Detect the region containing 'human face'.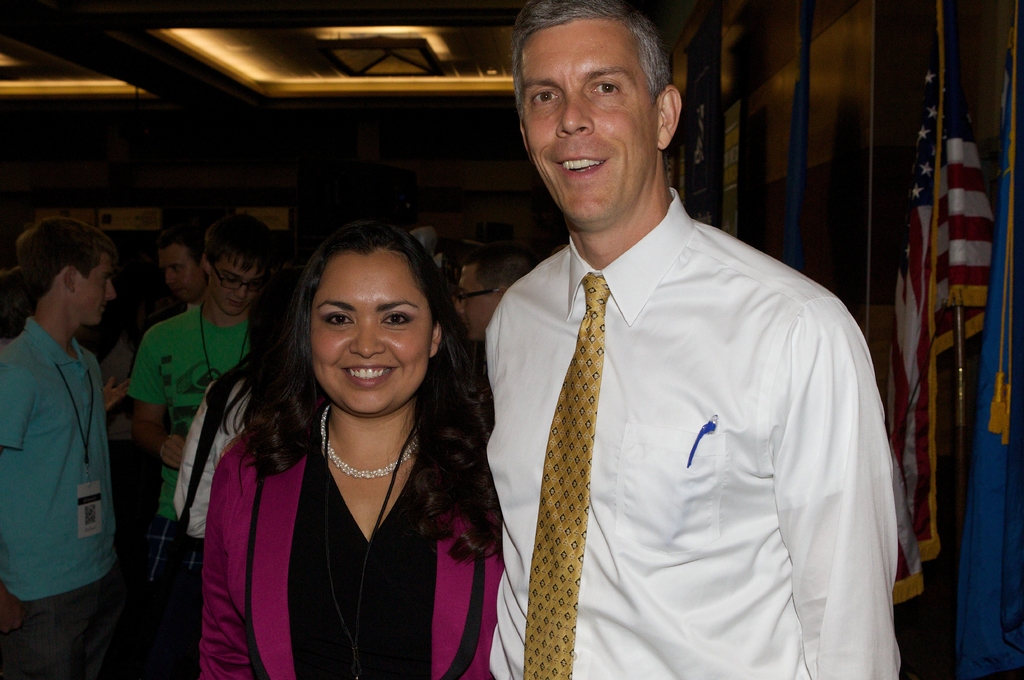
Rect(207, 251, 265, 315).
